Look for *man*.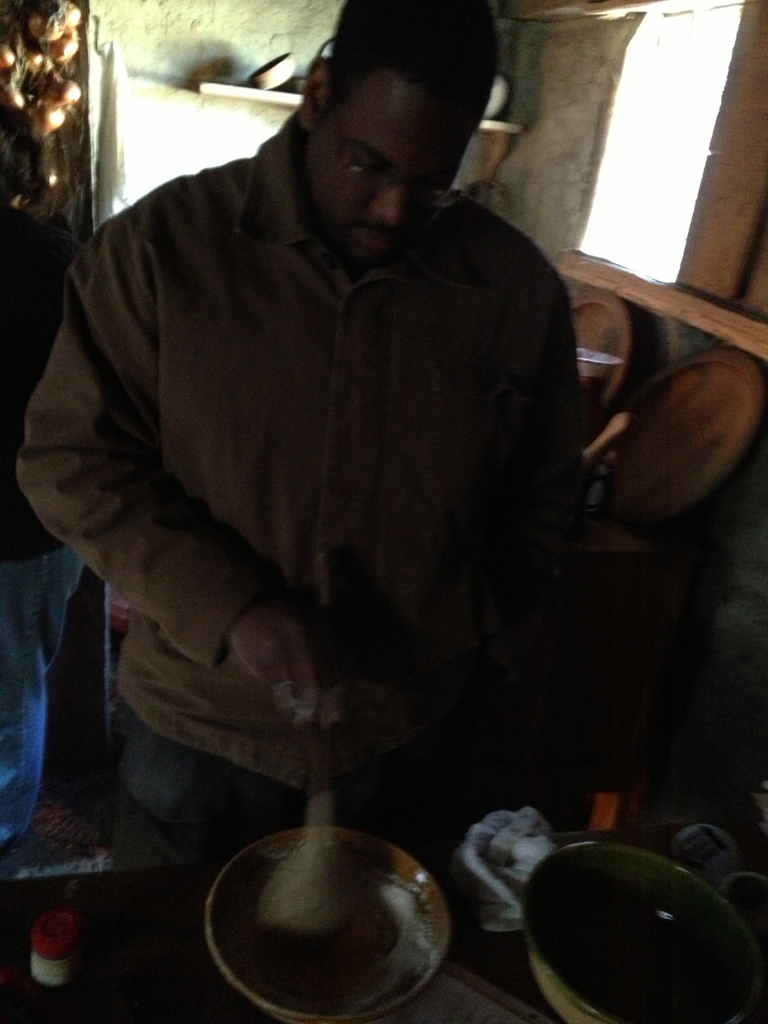
Found: locate(52, 0, 673, 968).
